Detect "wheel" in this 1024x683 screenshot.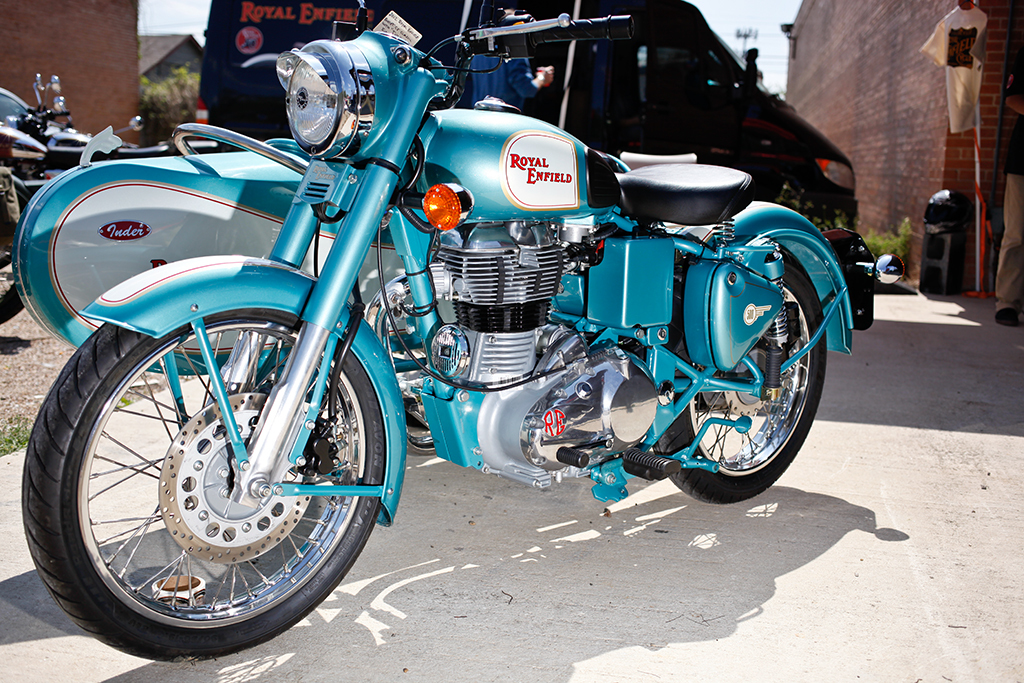
Detection: 0/175/25/328.
